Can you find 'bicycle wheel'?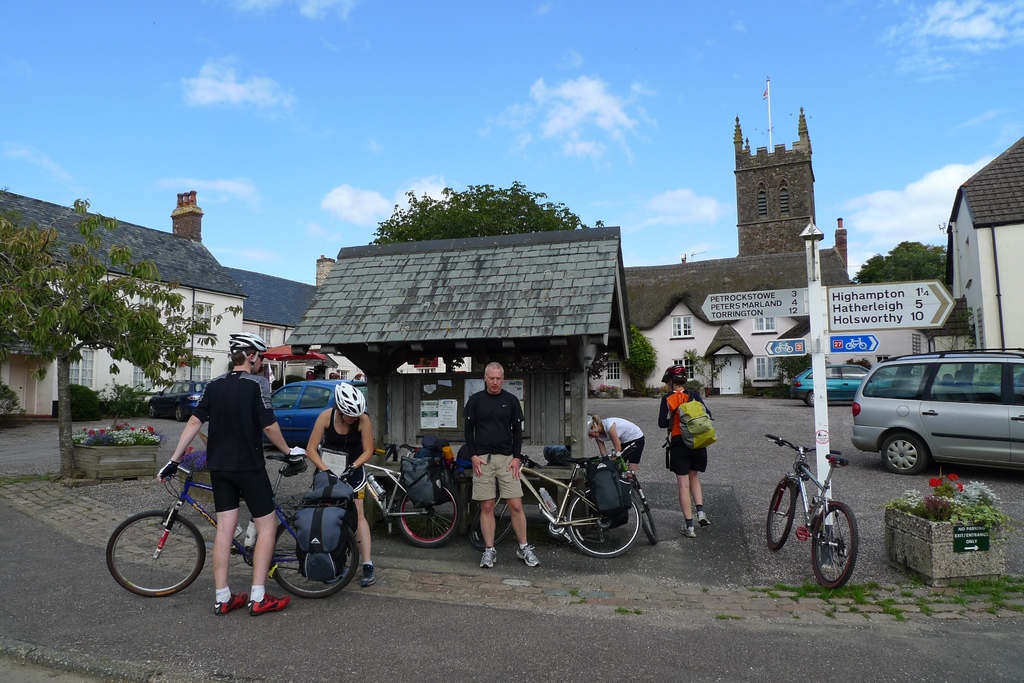
Yes, bounding box: [left=632, top=482, right=653, bottom=543].
